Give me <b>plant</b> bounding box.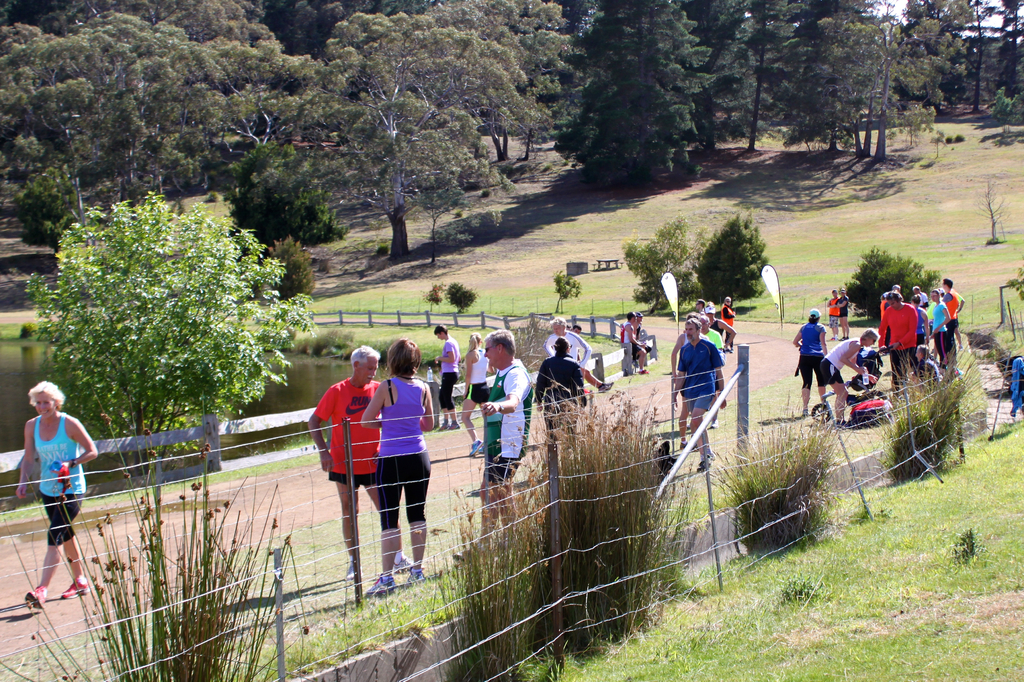
l=553, t=271, r=582, b=313.
